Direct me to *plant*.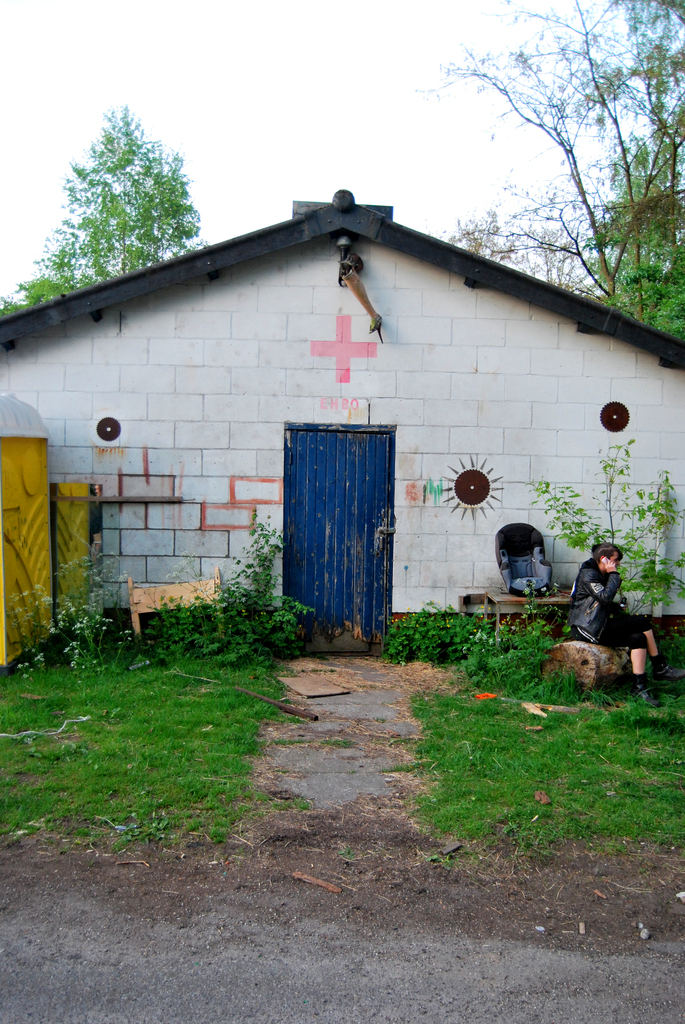
Direction: {"left": 391, "top": 680, "right": 684, "bottom": 865}.
